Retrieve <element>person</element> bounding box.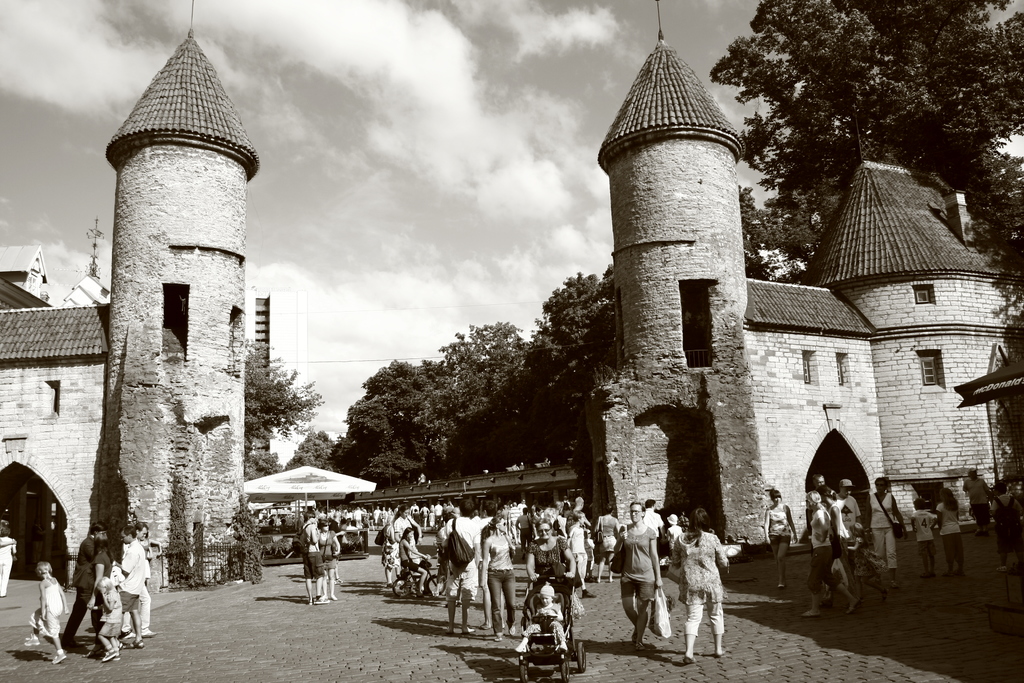
Bounding box: box=[938, 488, 972, 568].
